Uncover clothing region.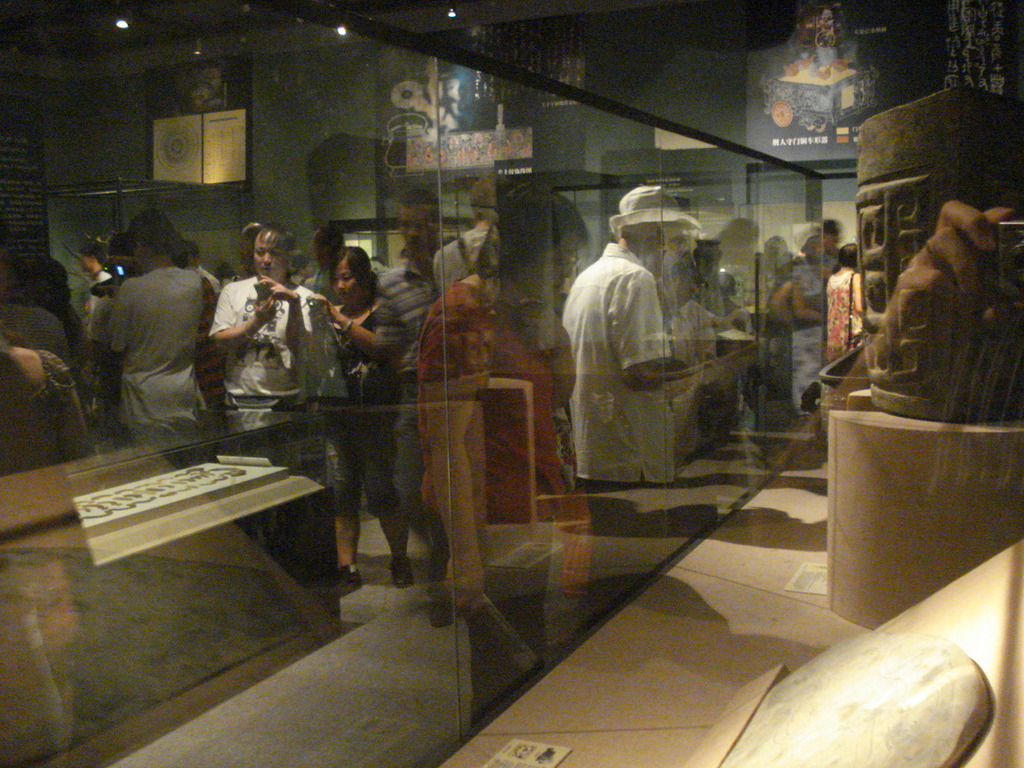
Uncovered: BBox(211, 273, 300, 404).
